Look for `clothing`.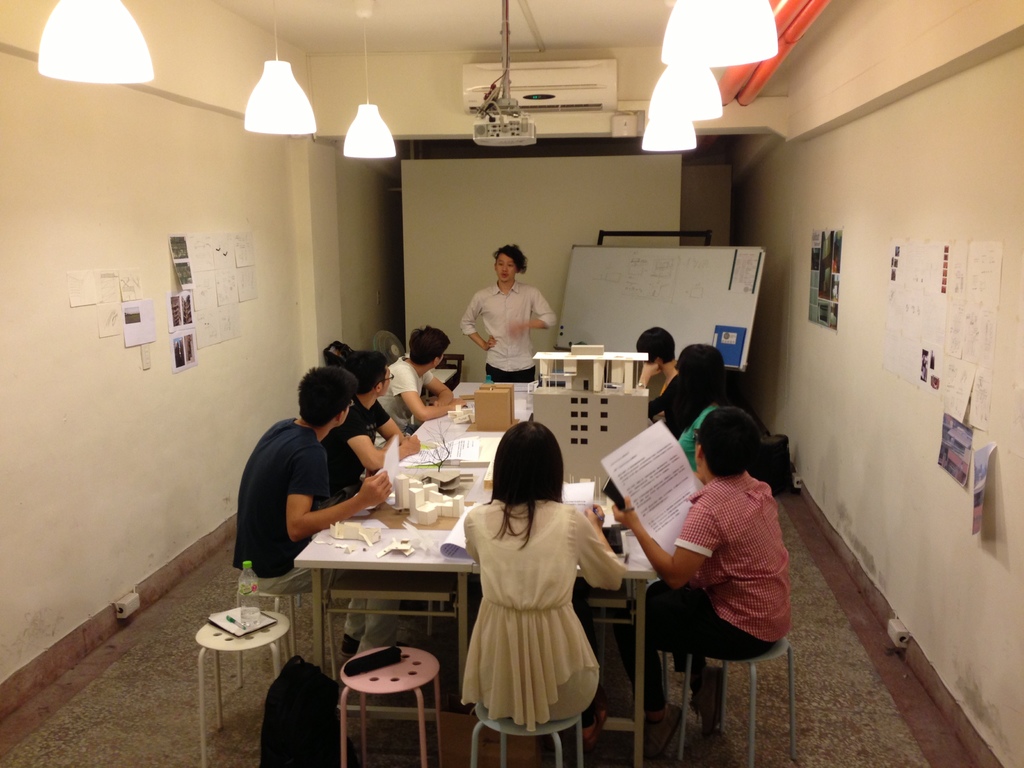
Found: <bbox>666, 399, 711, 468</bbox>.
